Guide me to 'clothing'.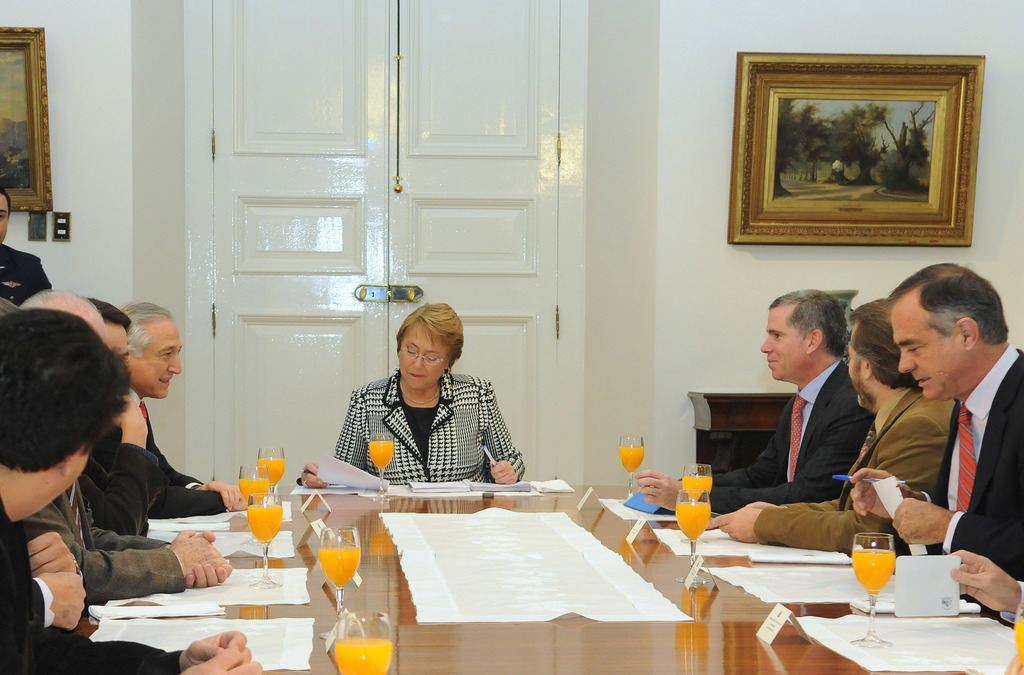
Guidance: {"x1": 753, "y1": 387, "x2": 956, "y2": 545}.
